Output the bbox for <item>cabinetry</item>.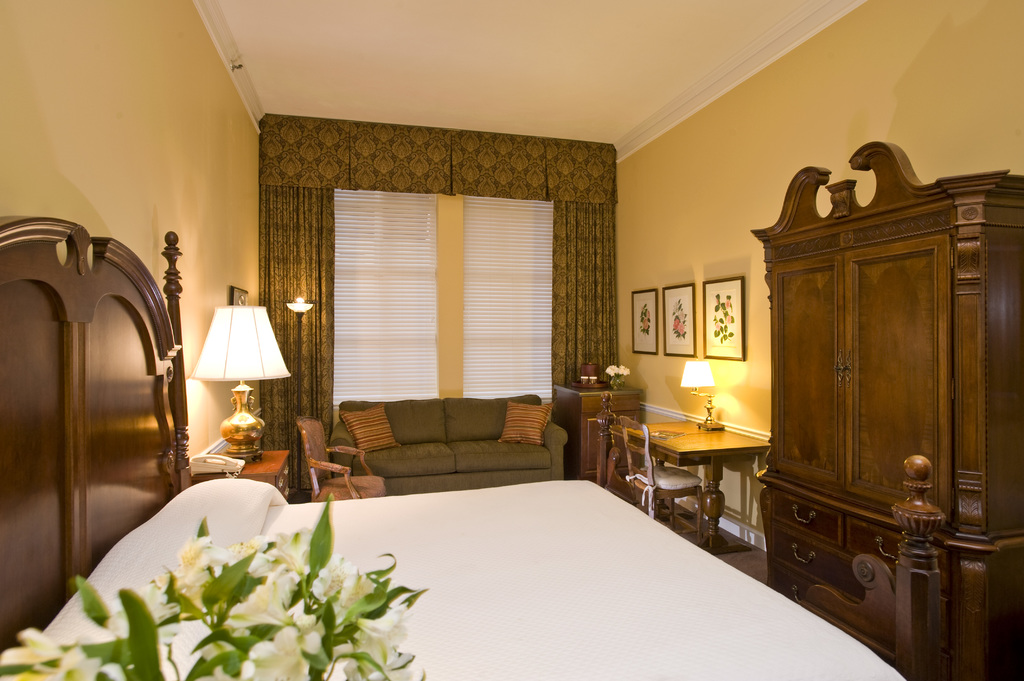
region(758, 141, 1023, 680).
